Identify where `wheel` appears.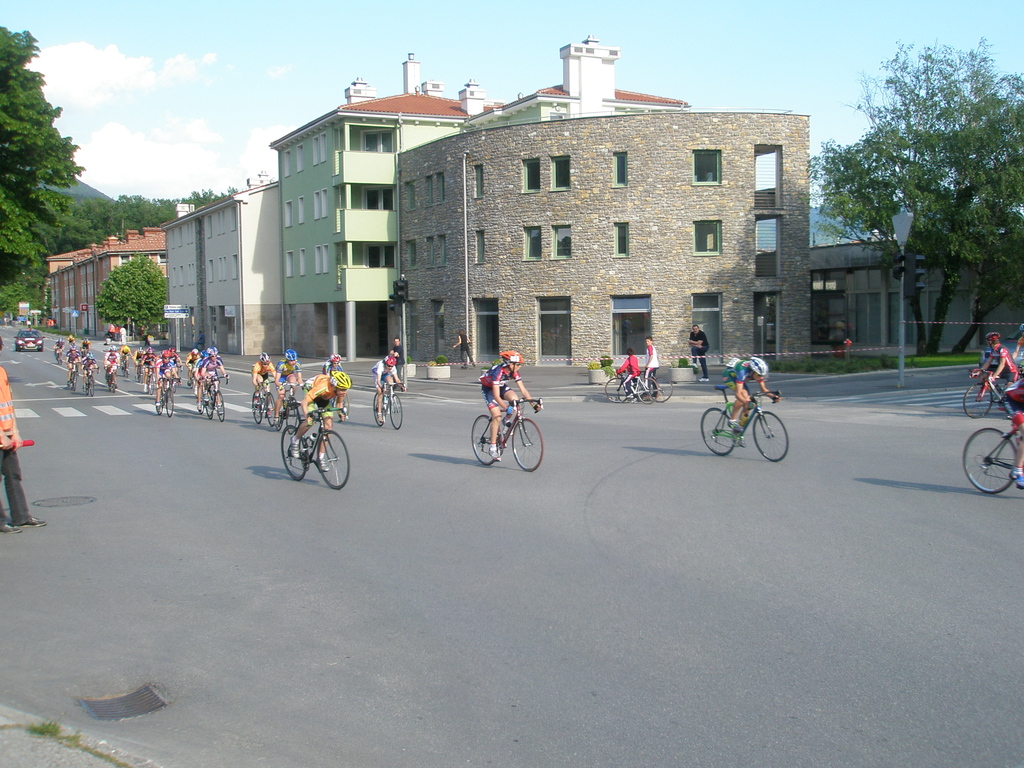
Appears at BBox(205, 392, 216, 419).
